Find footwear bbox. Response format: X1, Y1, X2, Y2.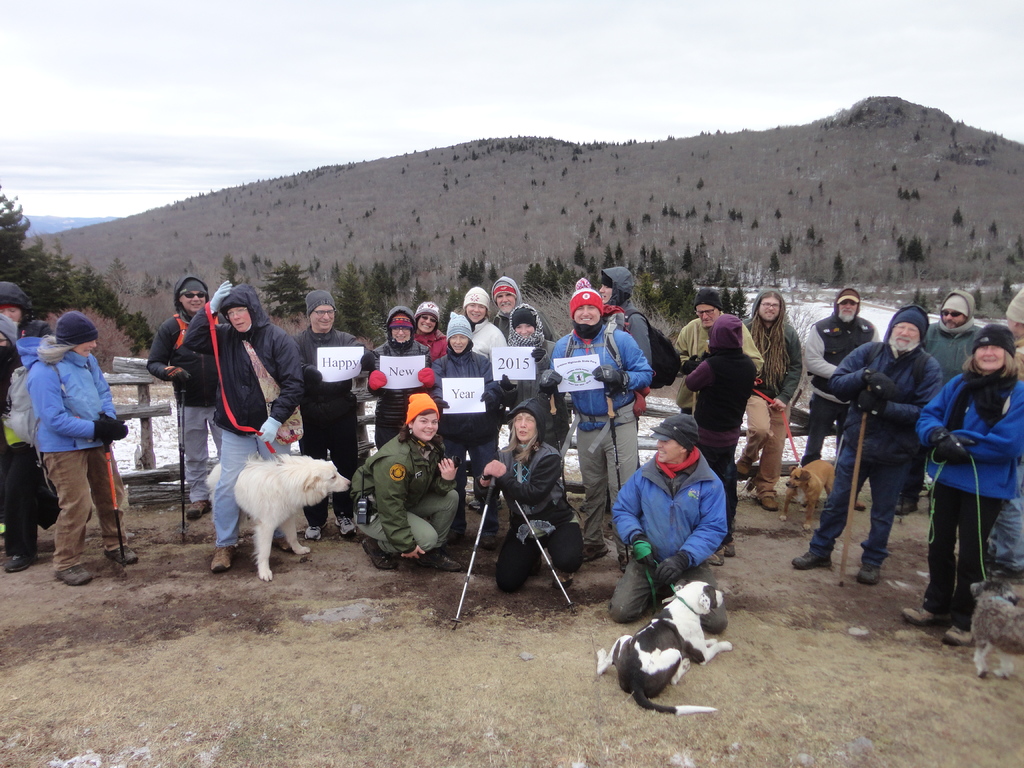
760, 495, 778, 512.
